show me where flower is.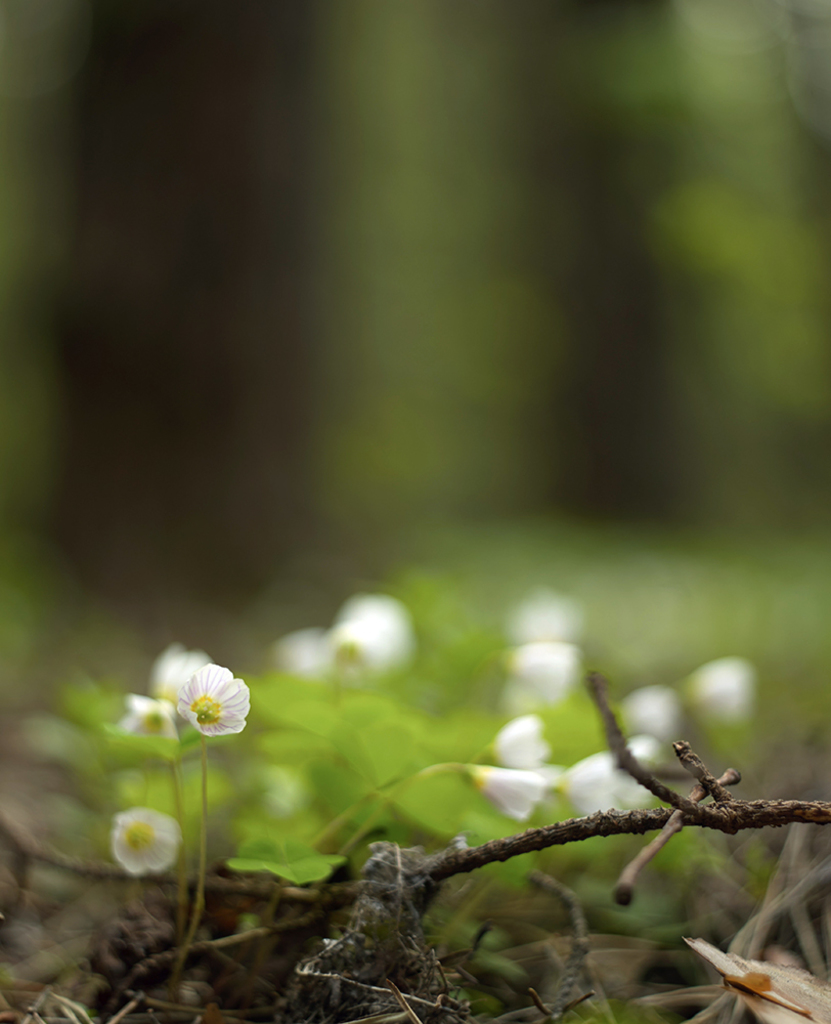
flower is at select_region(468, 764, 565, 829).
